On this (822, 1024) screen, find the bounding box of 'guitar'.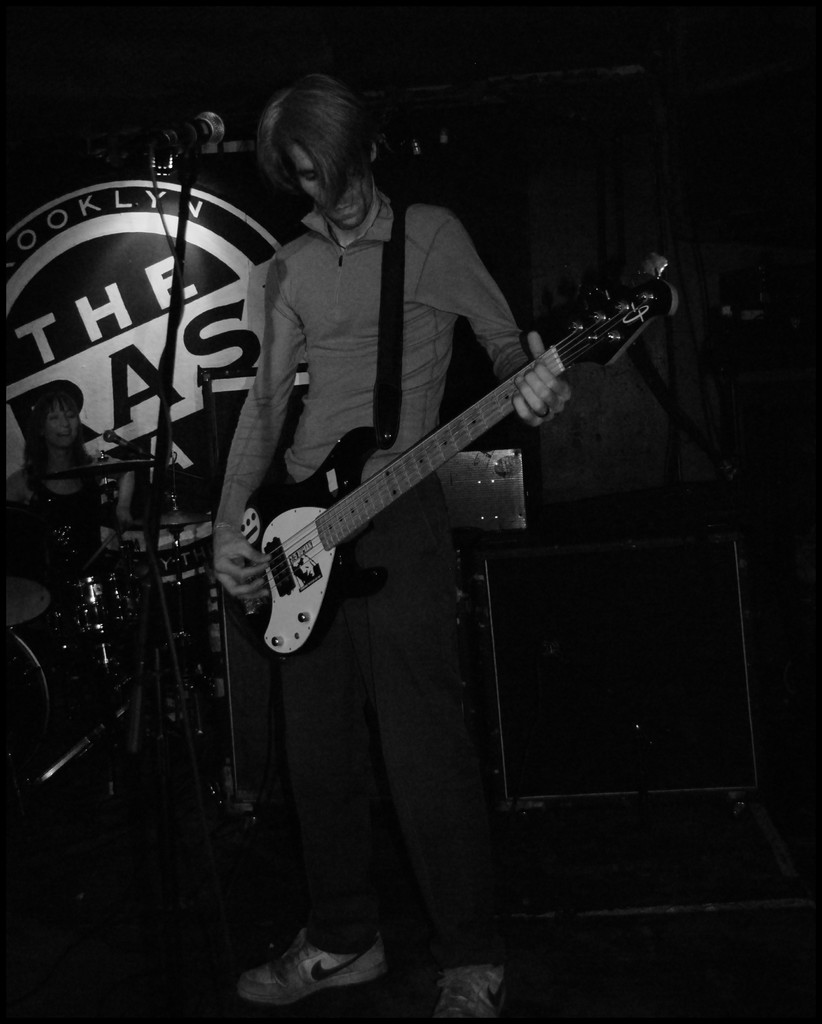
Bounding box: 220, 260, 677, 655.
